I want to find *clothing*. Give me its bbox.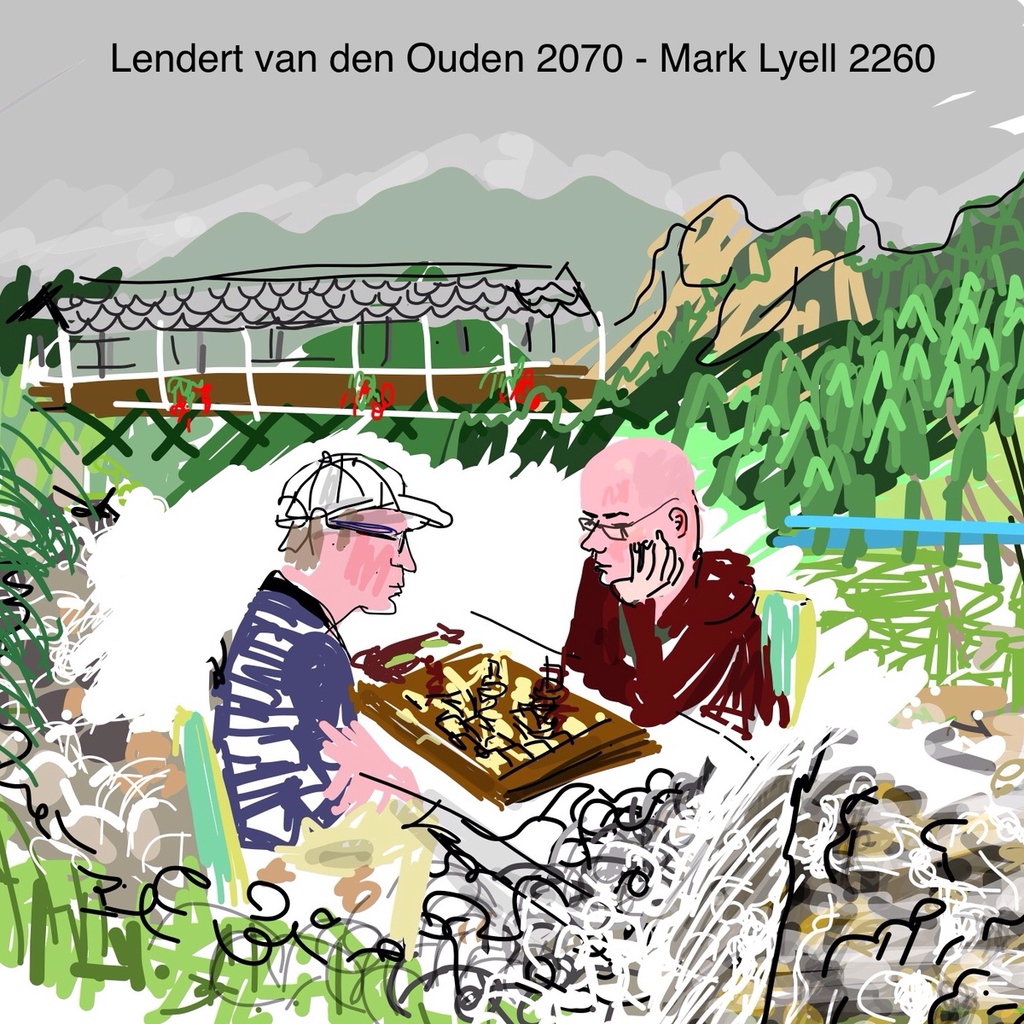
559:544:784:742.
